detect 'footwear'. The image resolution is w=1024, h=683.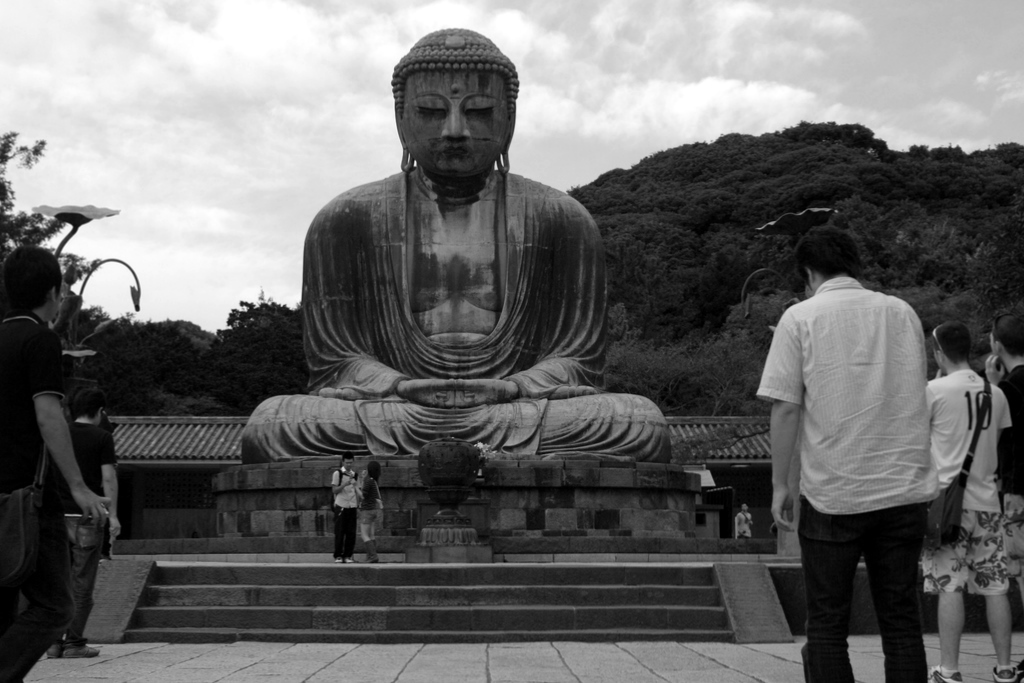
[922,666,969,682].
